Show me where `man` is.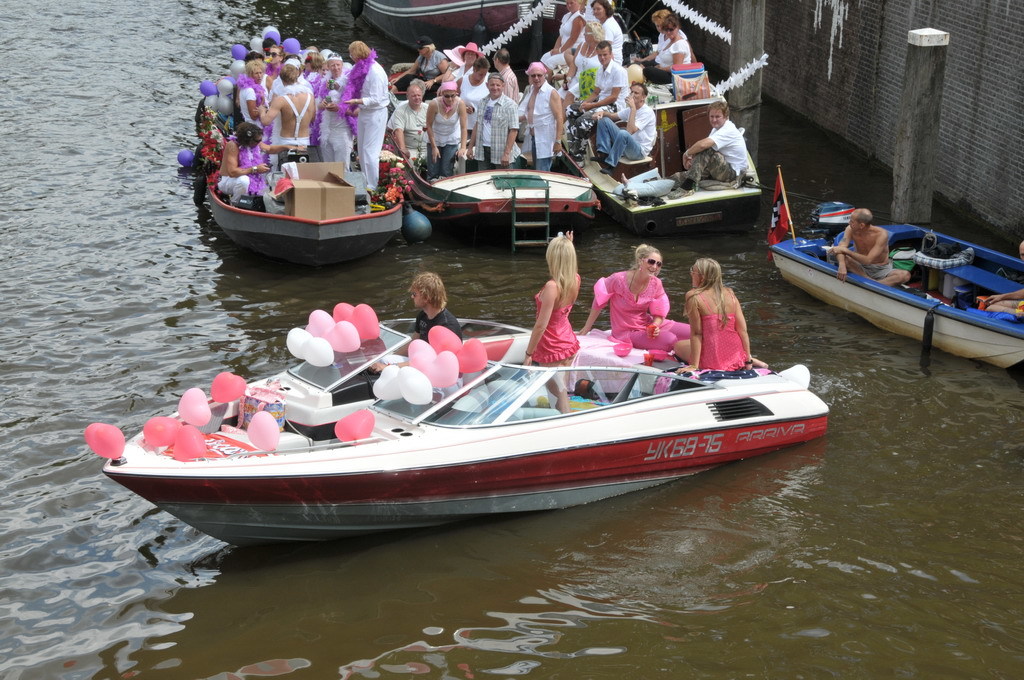
`man` is at <region>426, 78, 471, 184</region>.
